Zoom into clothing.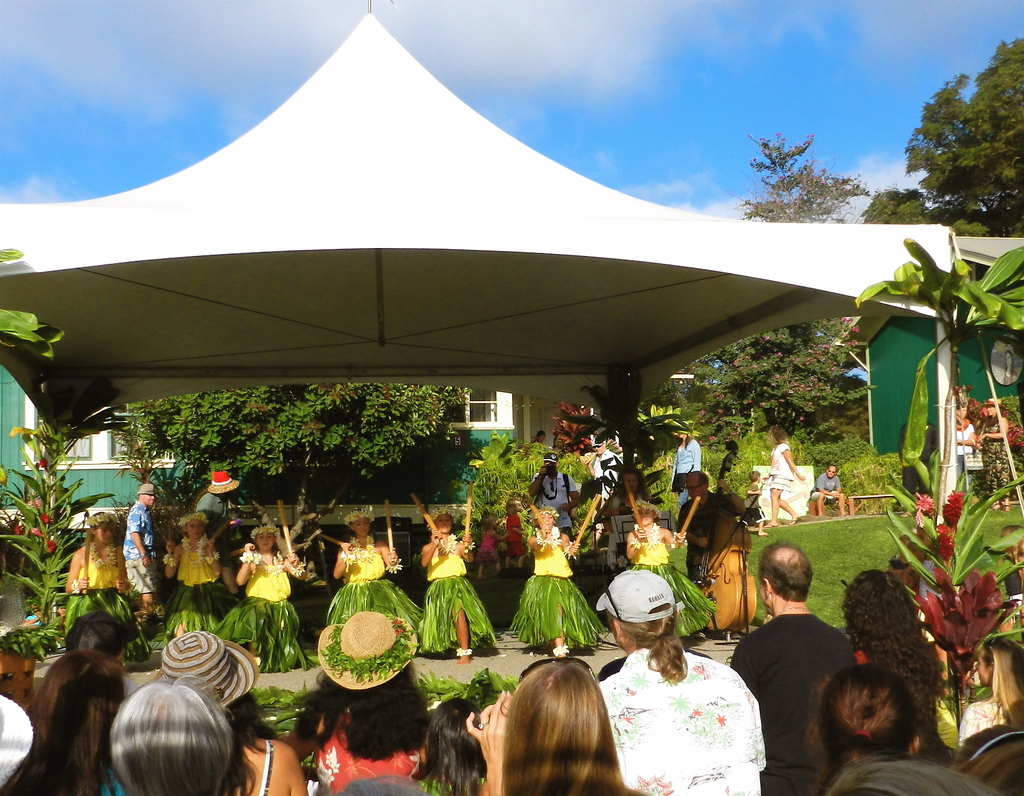
Zoom target: box(56, 540, 146, 657).
